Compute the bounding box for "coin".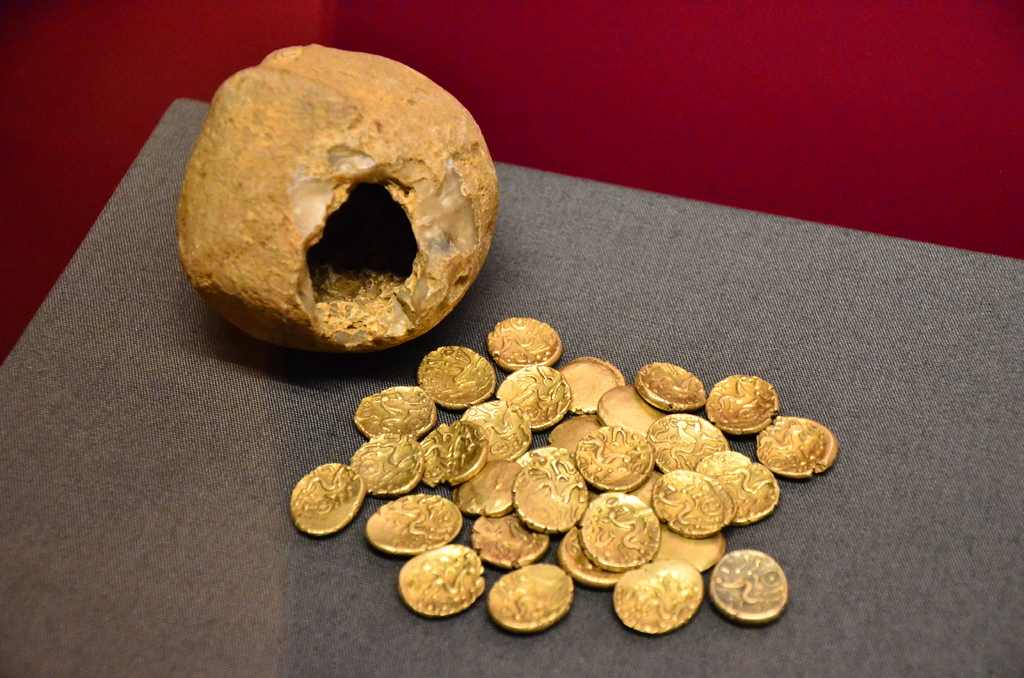
[left=480, top=561, right=575, bottom=631].
